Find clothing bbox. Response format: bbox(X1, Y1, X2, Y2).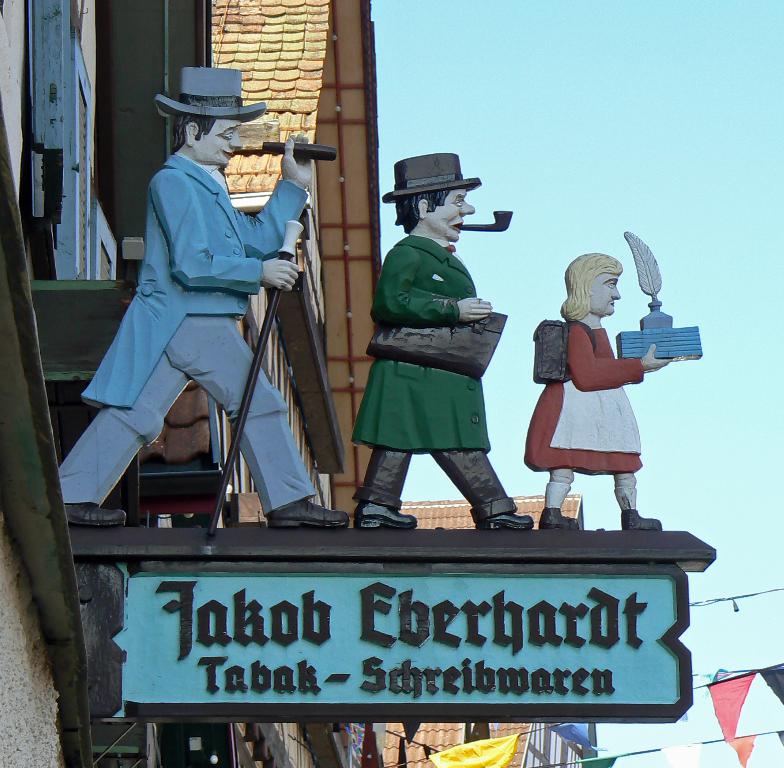
bbox(347, 225, 514, 512).
